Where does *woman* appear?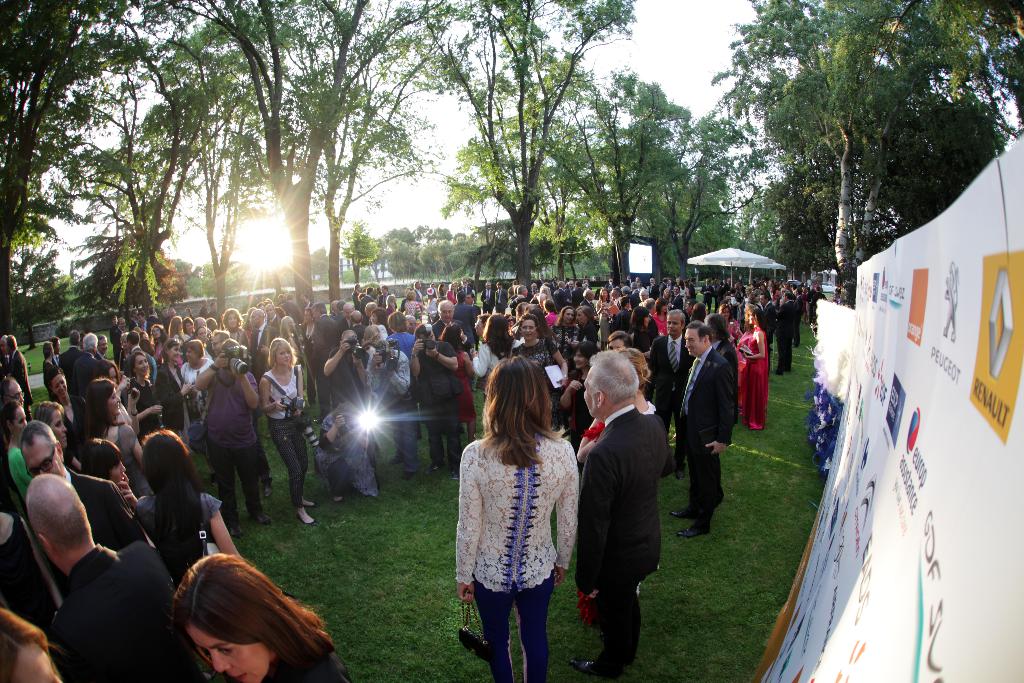
Appears at box=[0, 402, 38, 498].
